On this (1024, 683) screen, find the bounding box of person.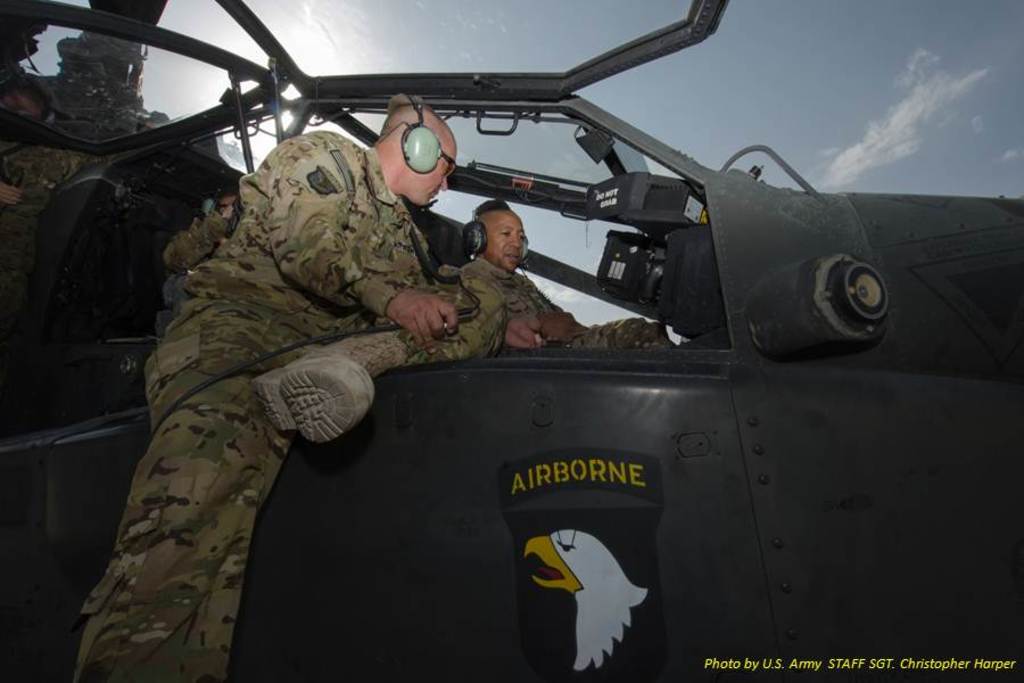
Bounding box: <box>69,87,509,682</box>.
